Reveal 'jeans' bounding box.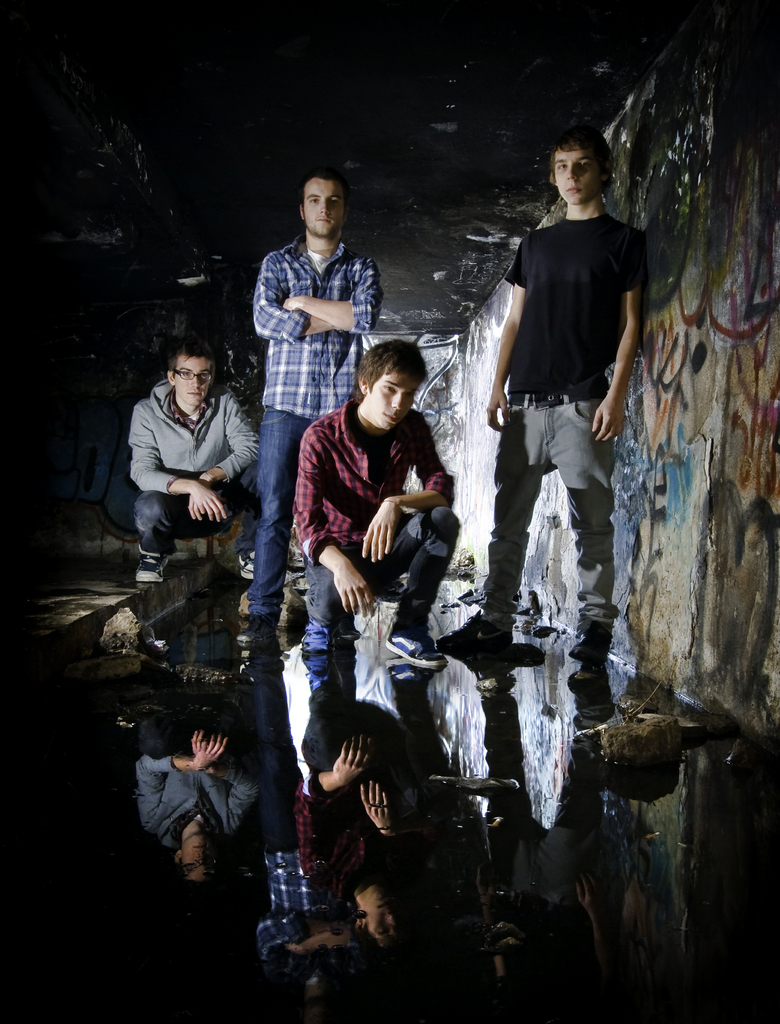
Revealed: detection(250, 407, 308, 627).
